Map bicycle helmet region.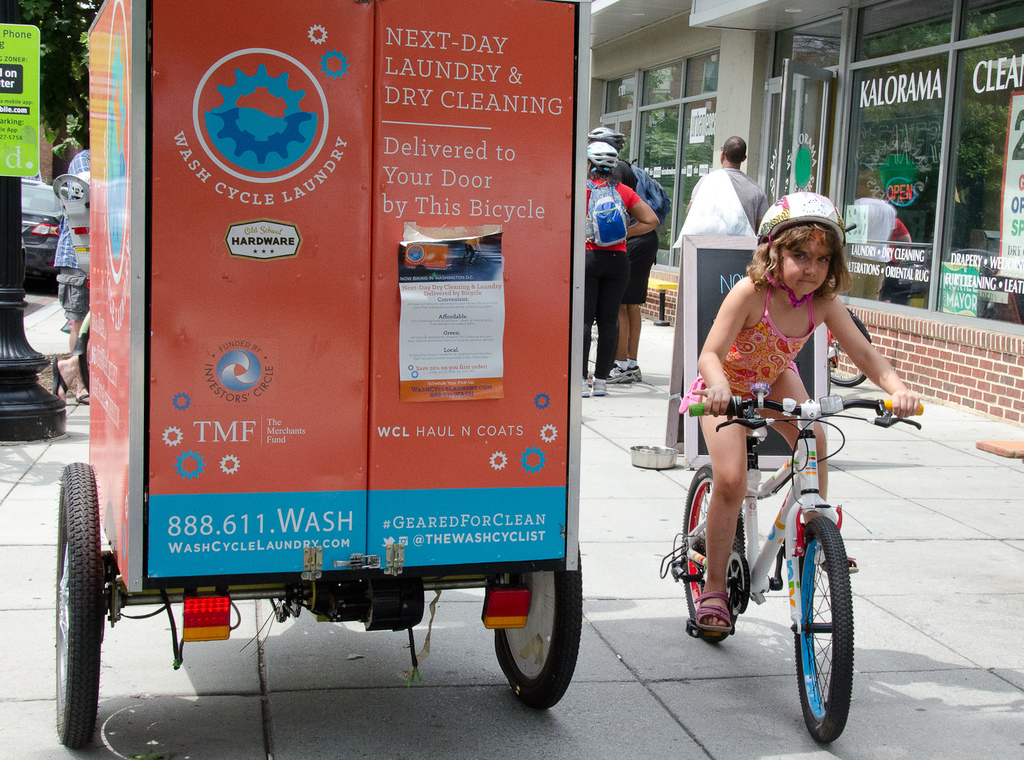
Mapped to box(588, 138, 619, 171).
